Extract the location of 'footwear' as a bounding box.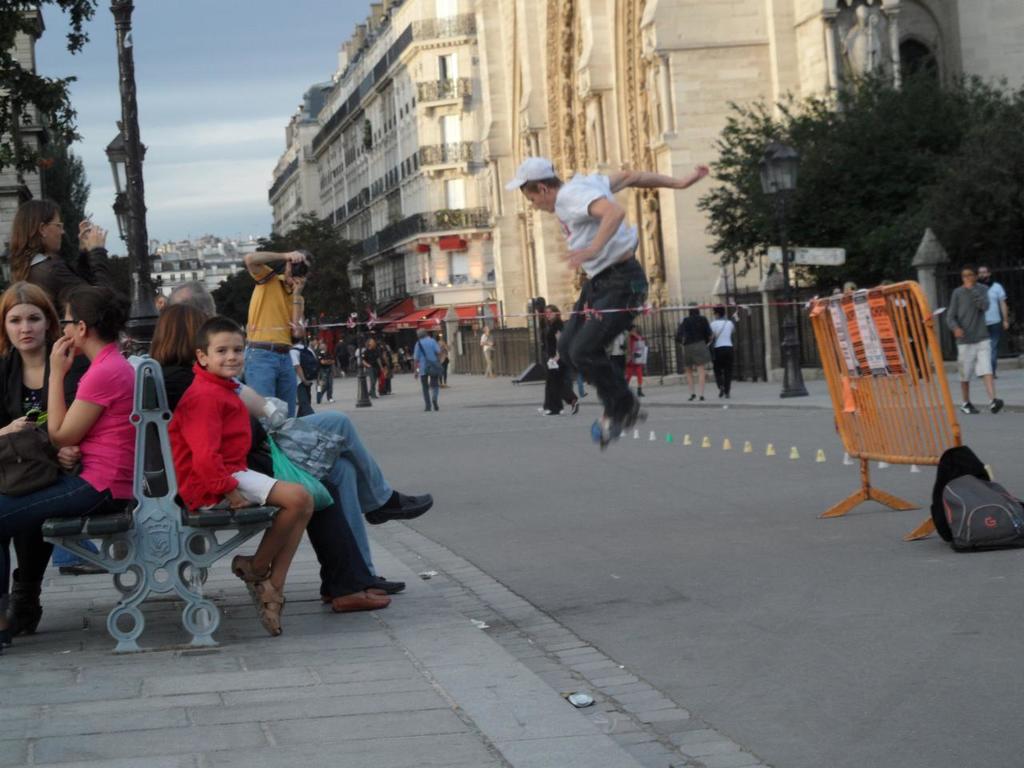
Rect(990, 400, 1002, 414).
